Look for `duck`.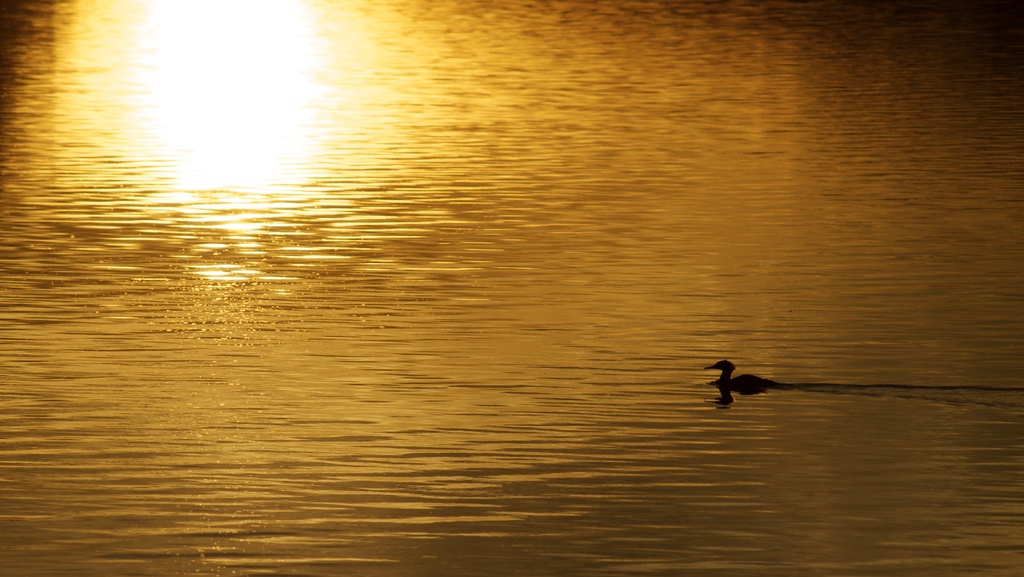
Found: select_region(712, 356, 785, 401).
